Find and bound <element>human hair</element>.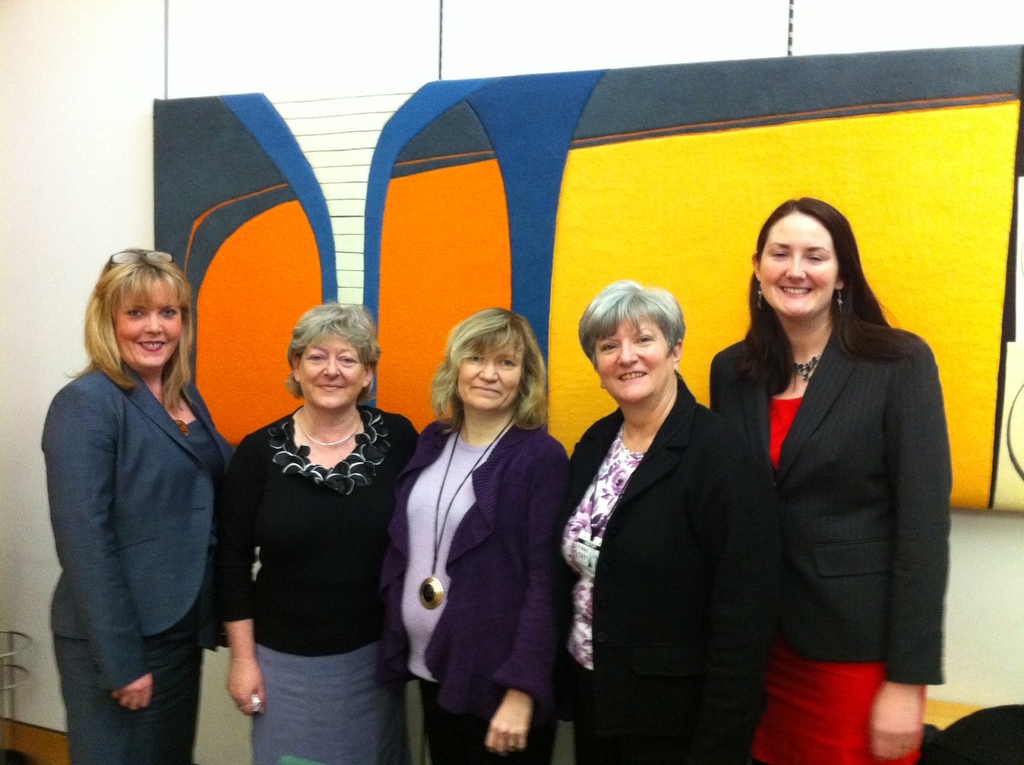
Bound: x1=754 y1=201 x2=911 y2=384.
